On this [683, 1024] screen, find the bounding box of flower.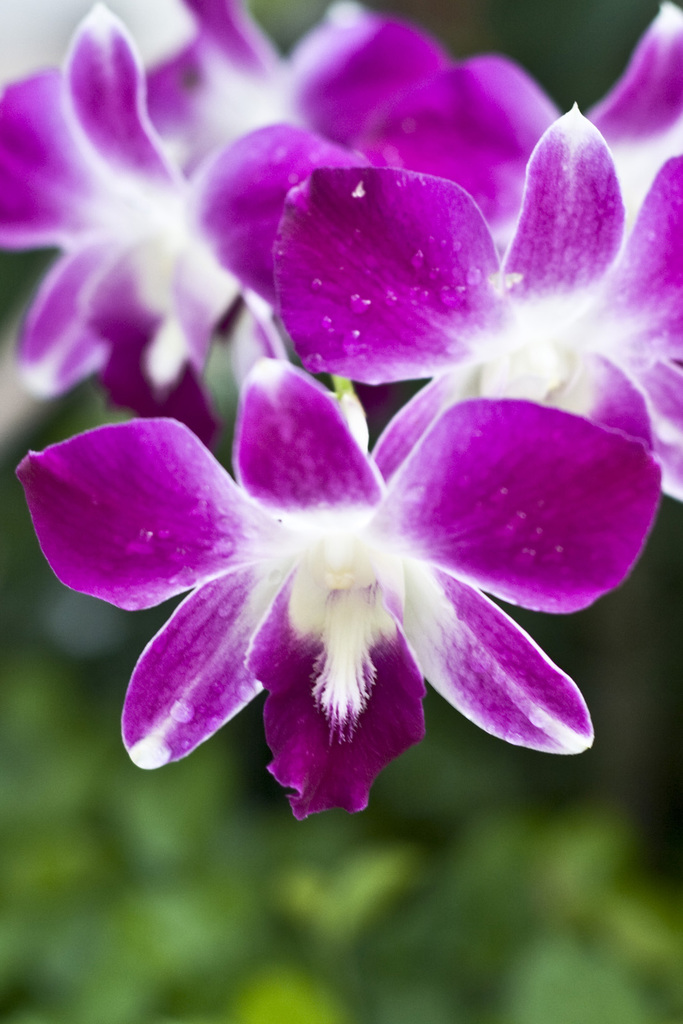
Bounding box: 29/356/604/801.
